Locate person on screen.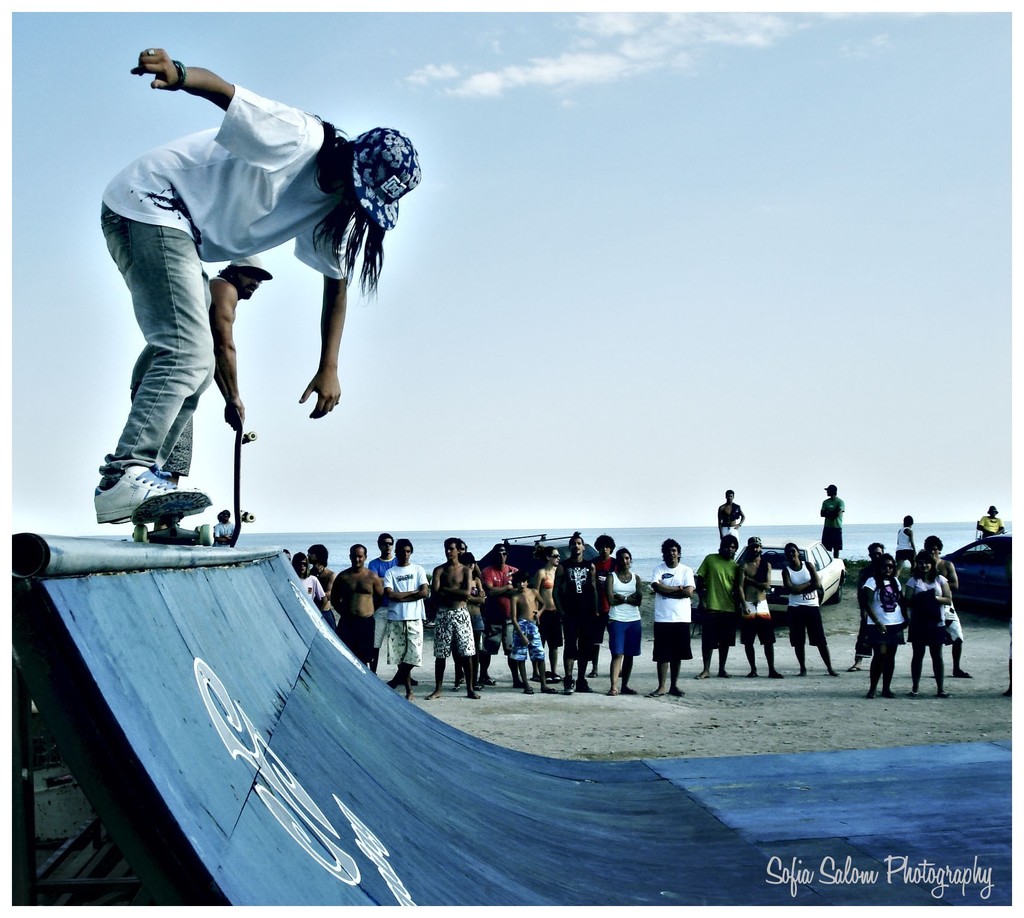
On screen at (x1=127, y1=252, x2=273, y2=487).
